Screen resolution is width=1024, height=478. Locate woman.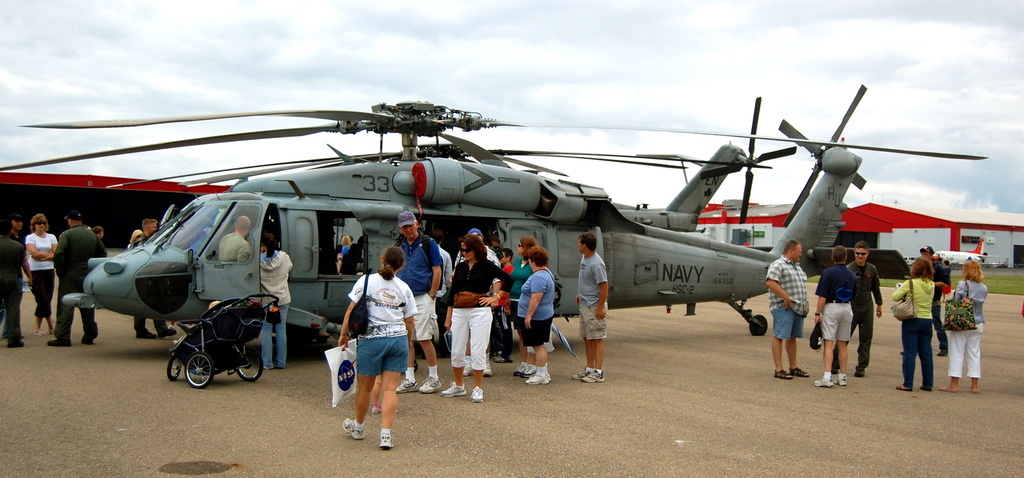
504 231 541 370.
